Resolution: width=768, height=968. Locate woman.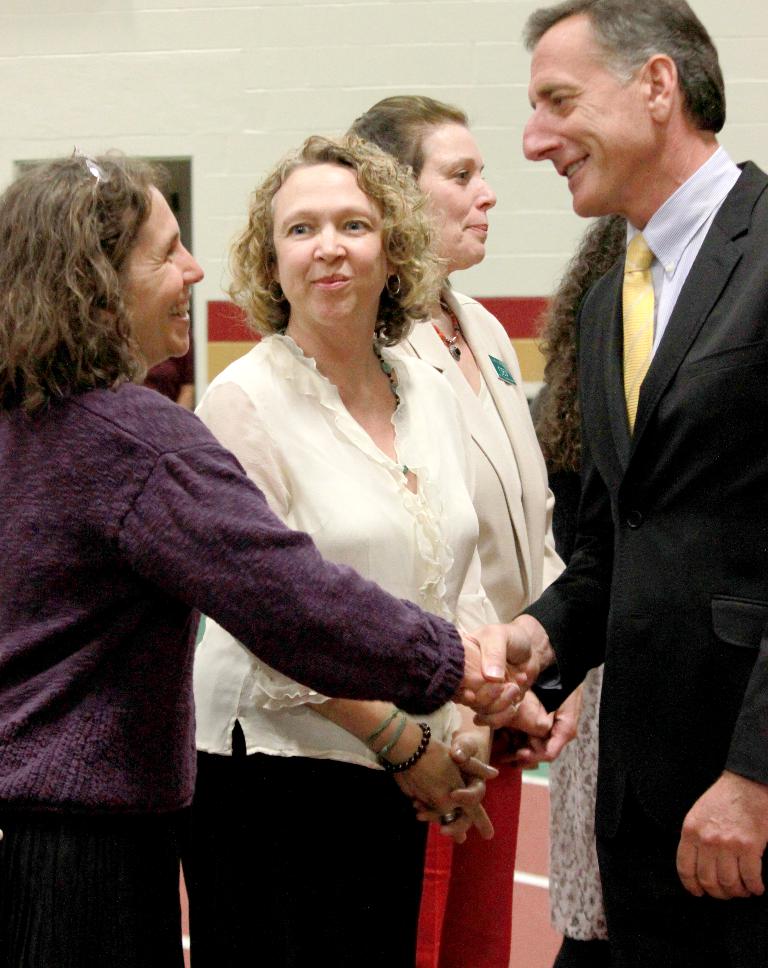
[x1=333, y1=88, x2=574, y2=967].
